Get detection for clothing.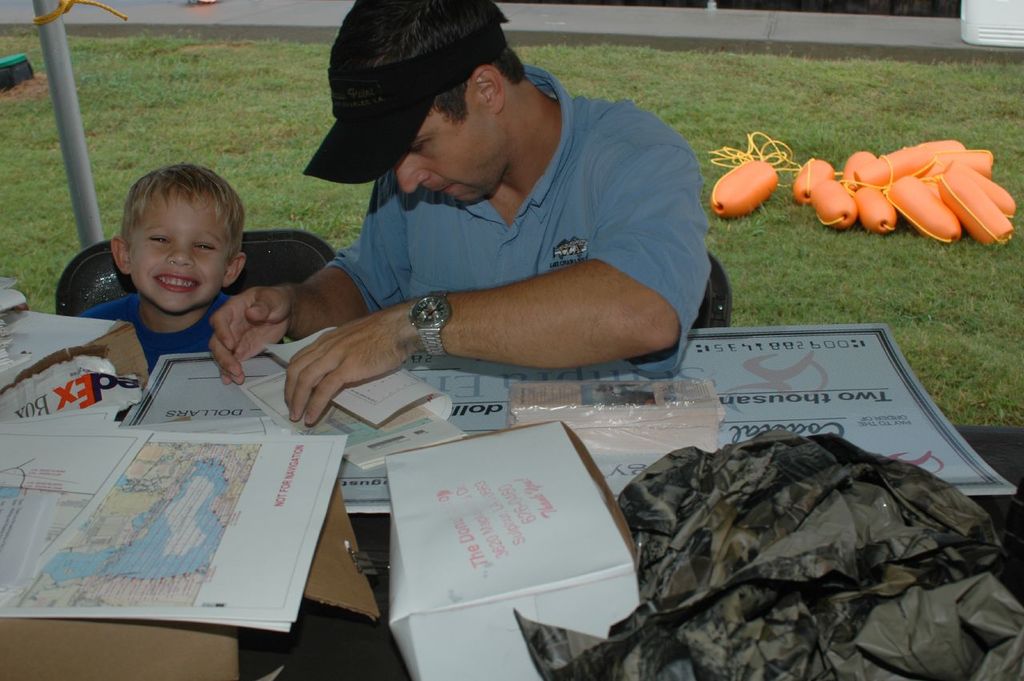
Detection: bbox=[269, 65, 720, 405].
